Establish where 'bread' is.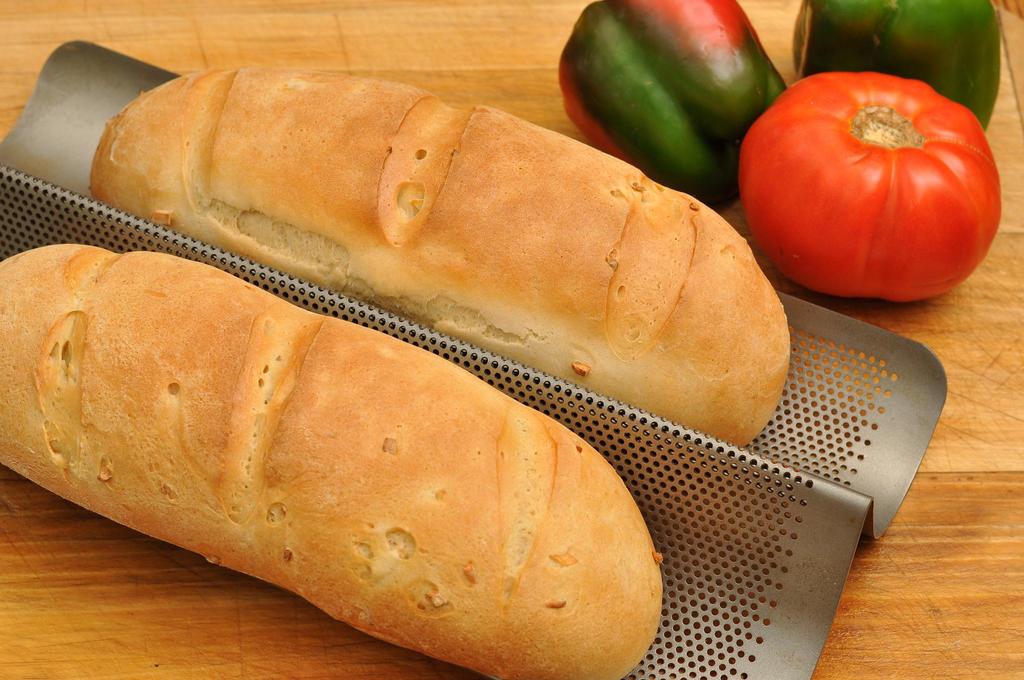
Established at 81/75/792/453.
